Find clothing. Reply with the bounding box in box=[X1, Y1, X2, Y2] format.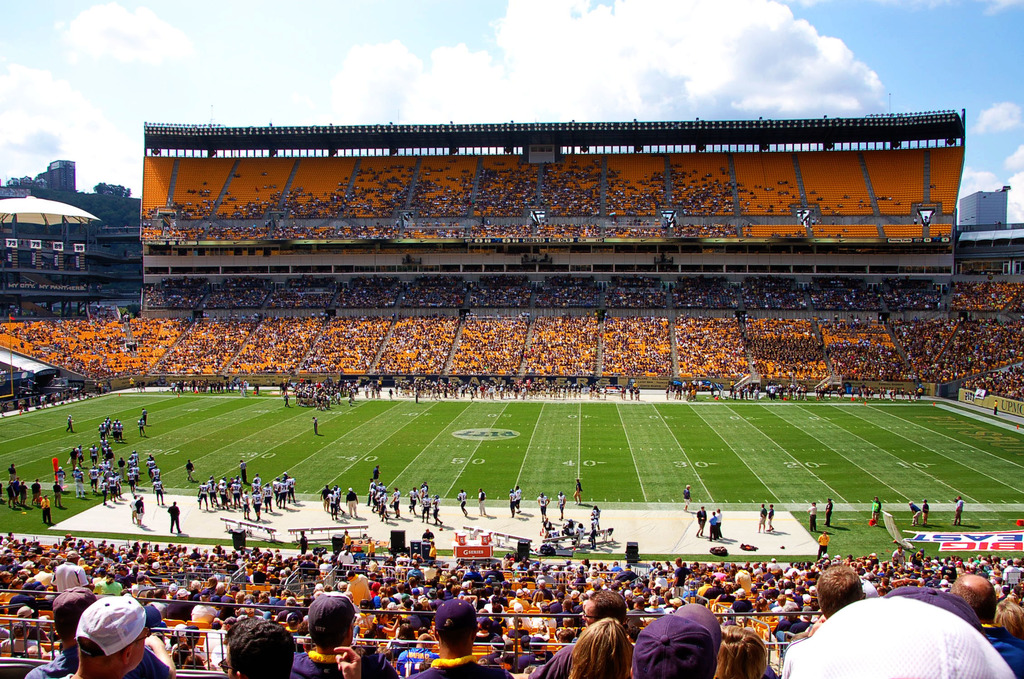
box=[248, 491, 262, 514].
